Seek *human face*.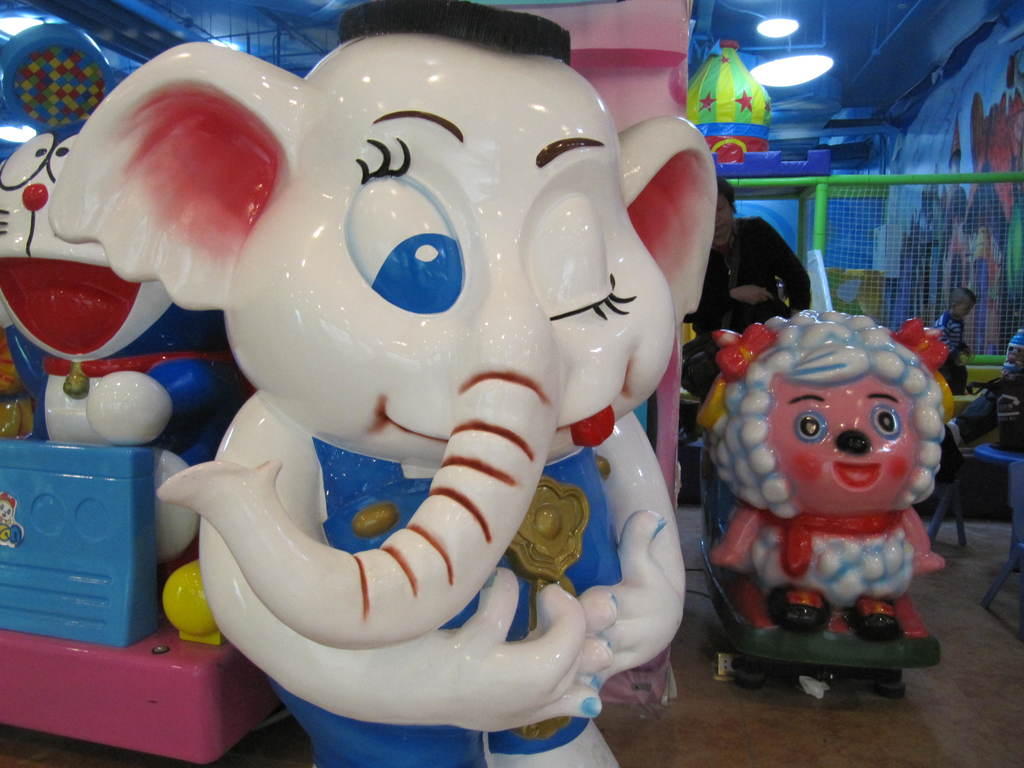
rect(768, 372, 924, 511).
